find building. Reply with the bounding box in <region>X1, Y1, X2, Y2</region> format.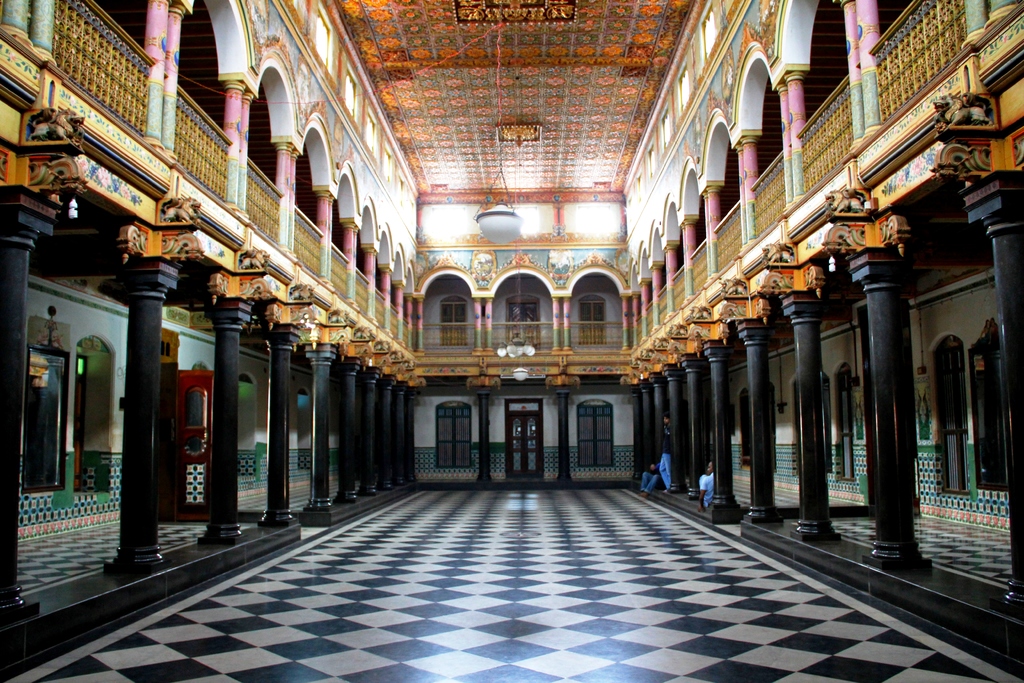
<region>0, 0, 1023, 682</region>.
